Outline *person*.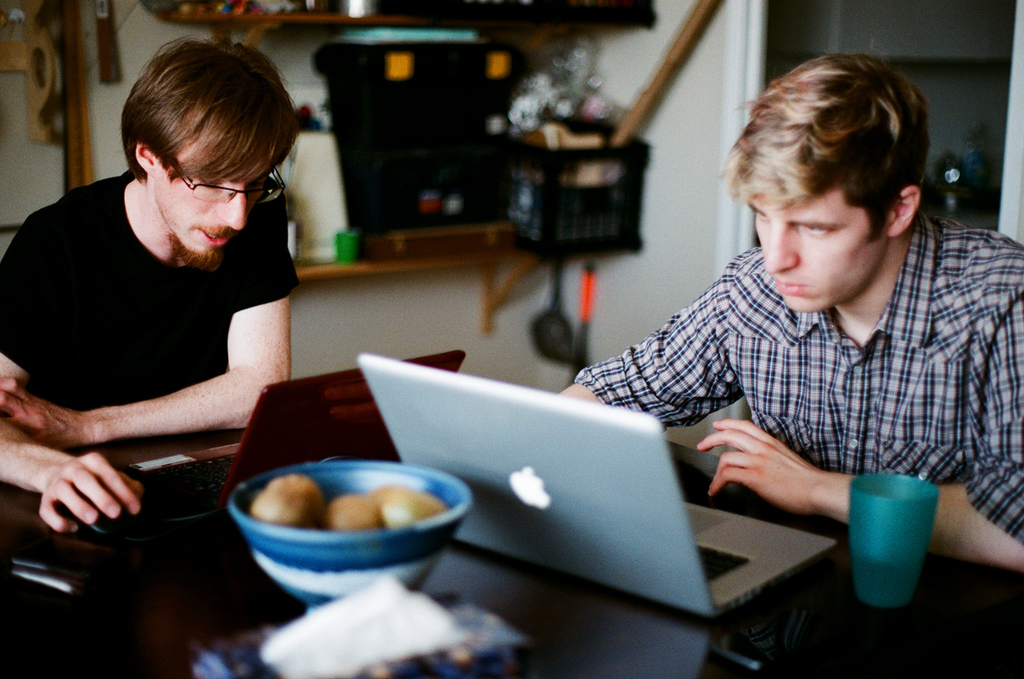
Outline: (left=504, top=25, right=977, bottom=632).
